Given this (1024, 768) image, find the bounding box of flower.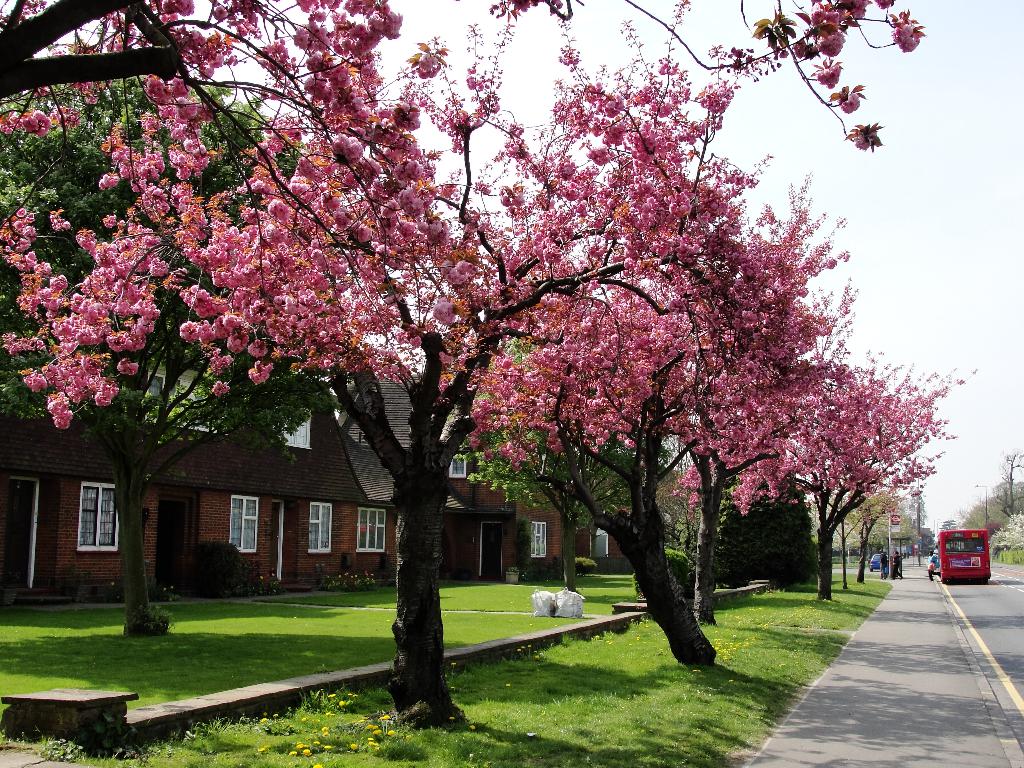
crop(451, 719, 454, 726).
